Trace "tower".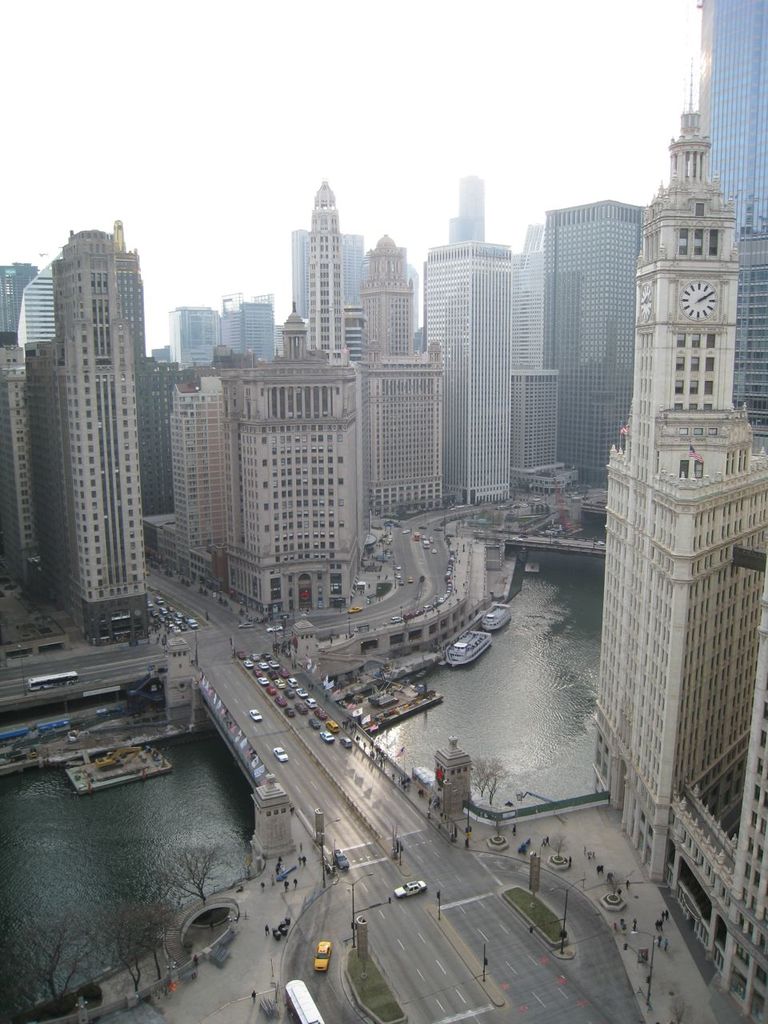
Traced to rect(684, 10, 767, 449).
